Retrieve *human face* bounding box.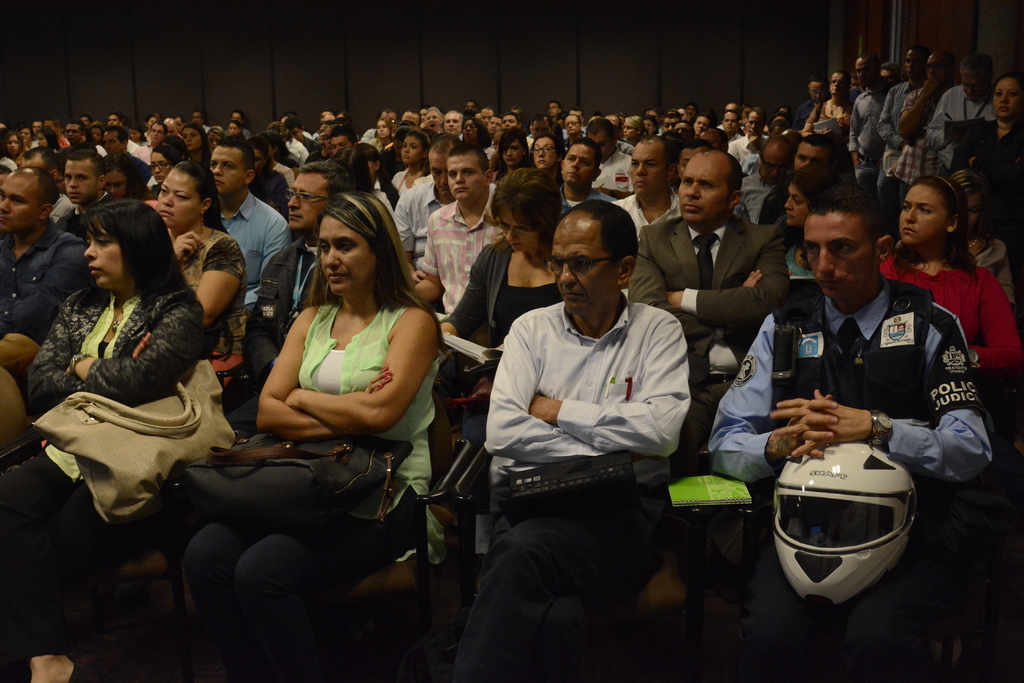
Bounding box: 896, 186, 945, 246.
